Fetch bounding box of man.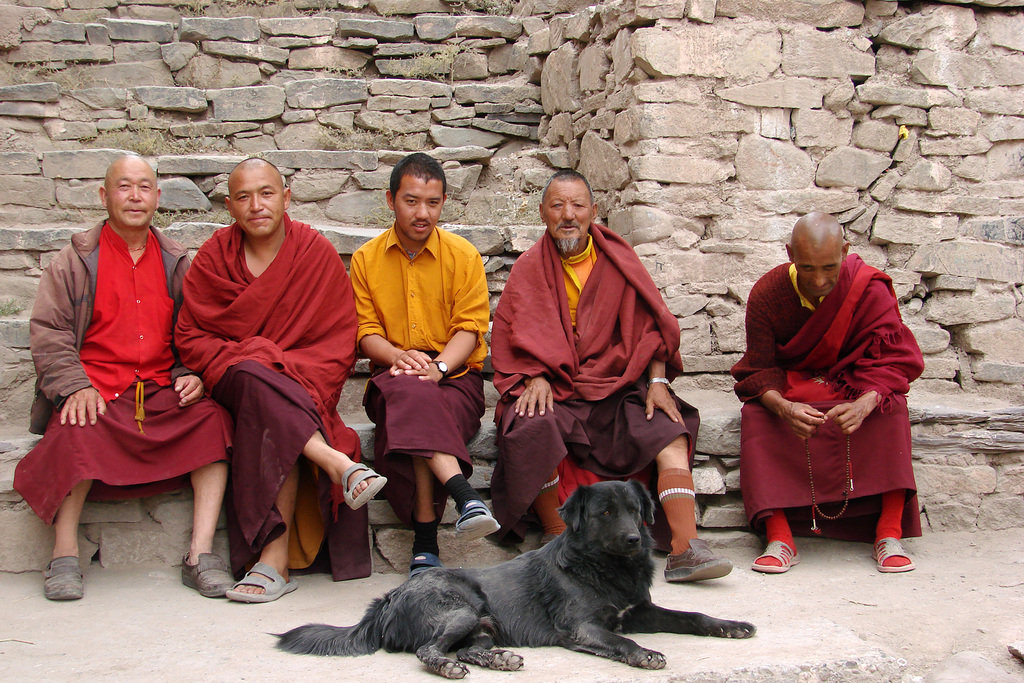
Bbox: <box>26,143,226,615</box>.
